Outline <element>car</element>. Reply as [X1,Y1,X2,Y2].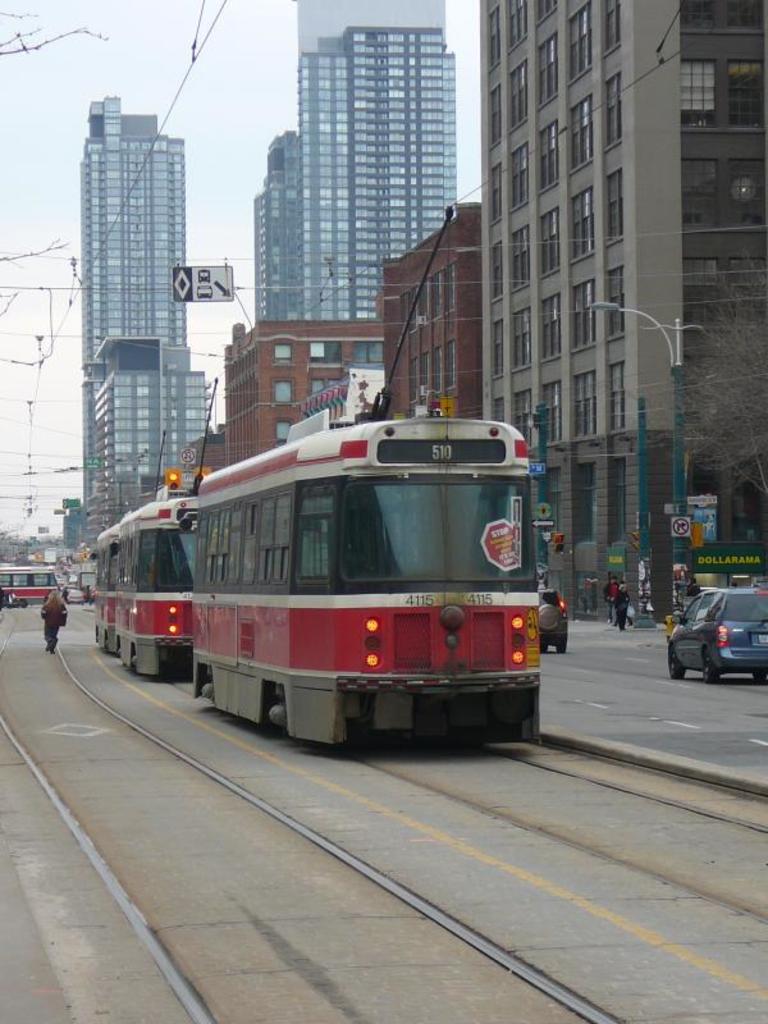
[68,576,77,585].
